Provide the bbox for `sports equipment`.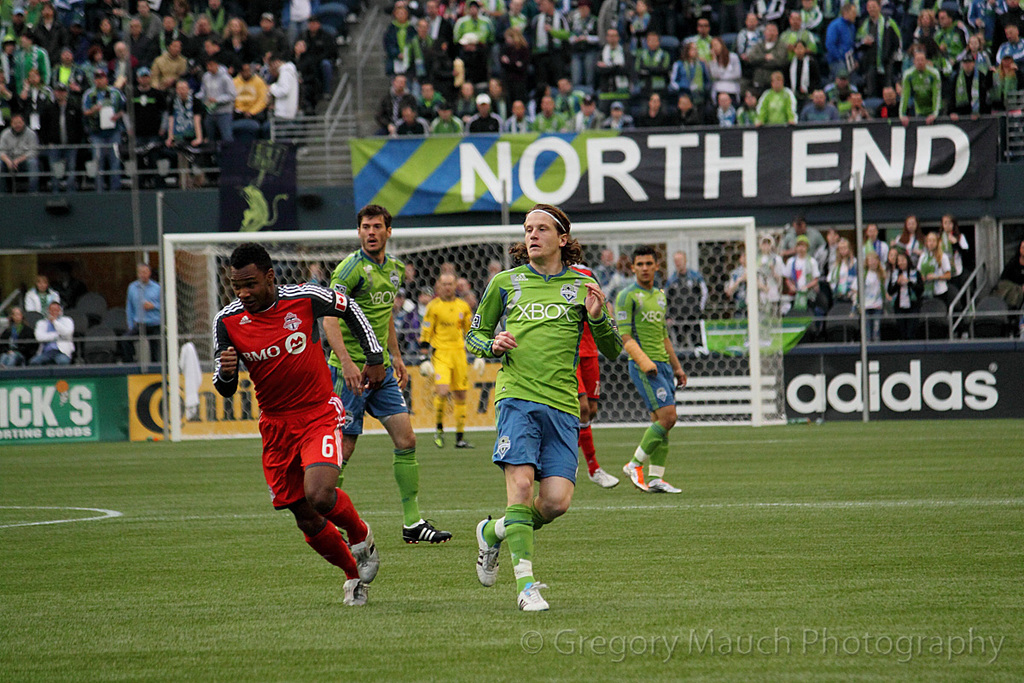
x1=343 y1=522 x2=379 y2=581.
